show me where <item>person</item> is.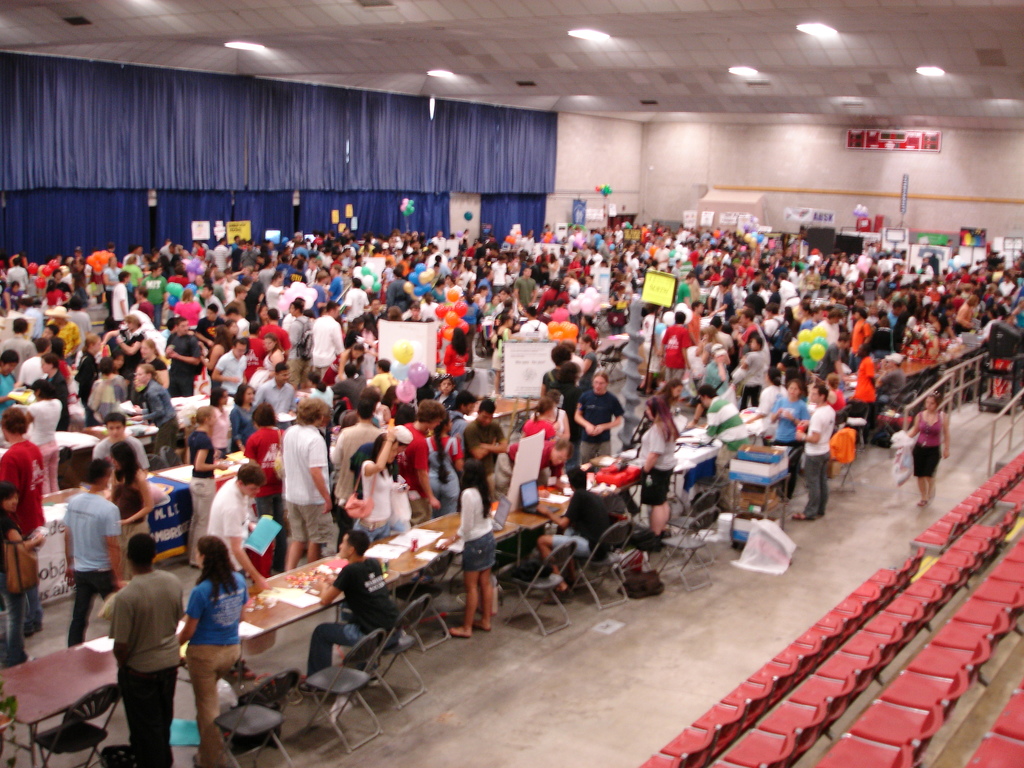
<item>person</item> is at (left=105, top=313, right=145, bottom=380).
